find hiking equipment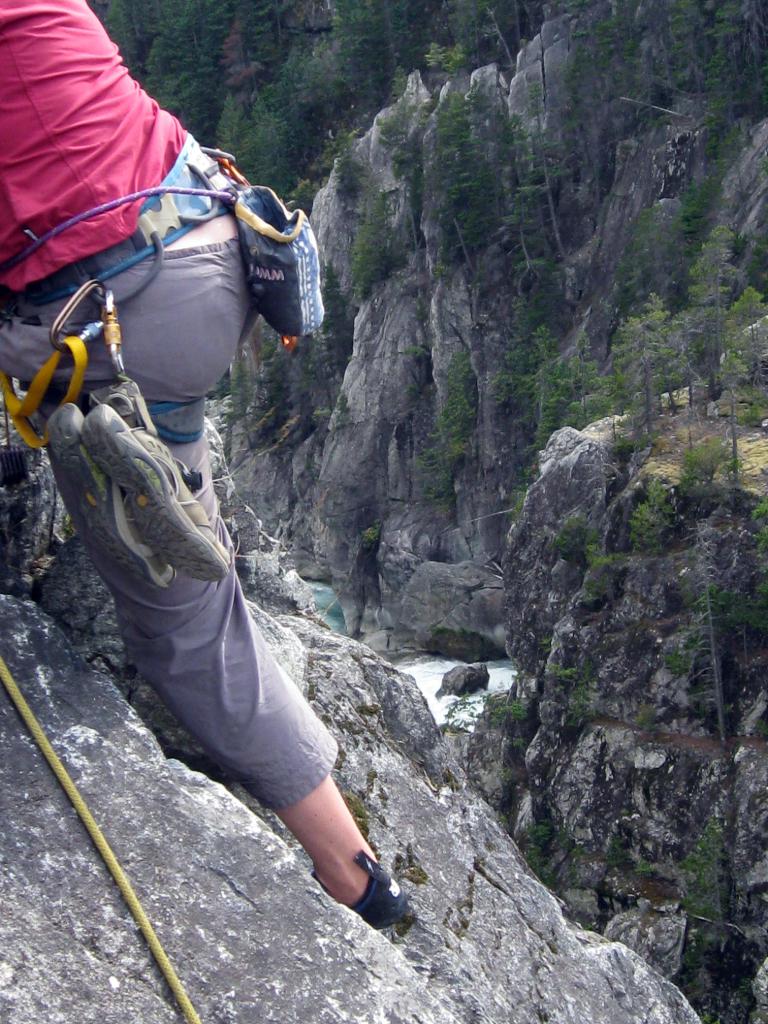
0,127,322,449
